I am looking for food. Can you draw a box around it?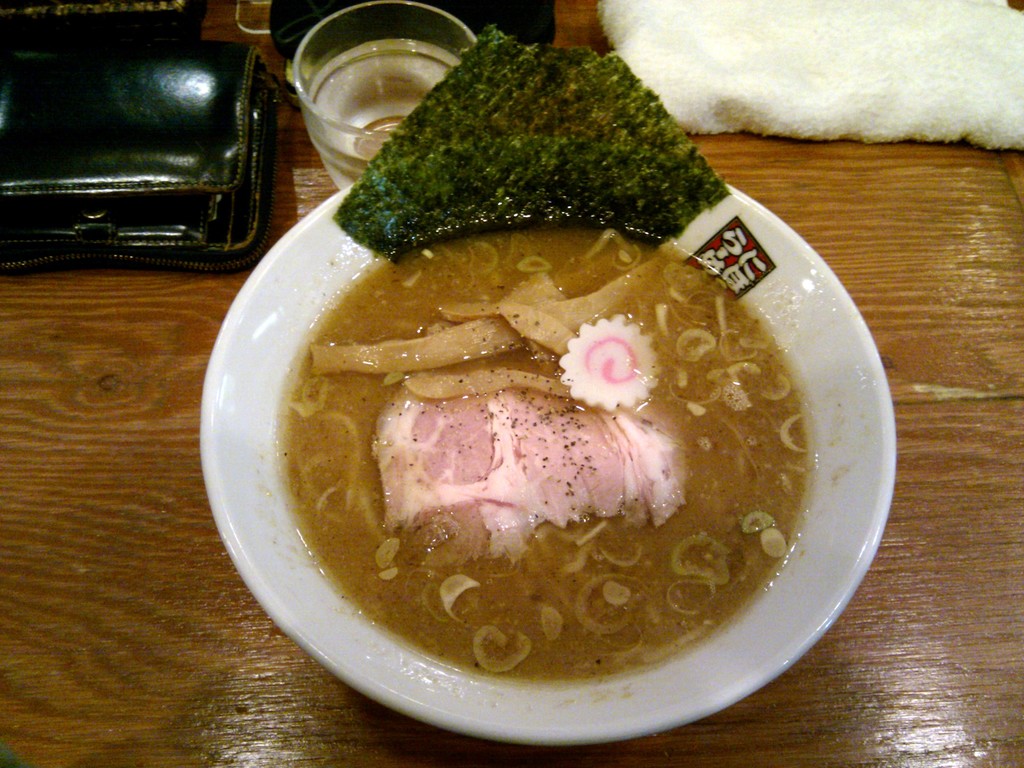
Sure, the bounding box is Rect(237, 216, 844, 685).
